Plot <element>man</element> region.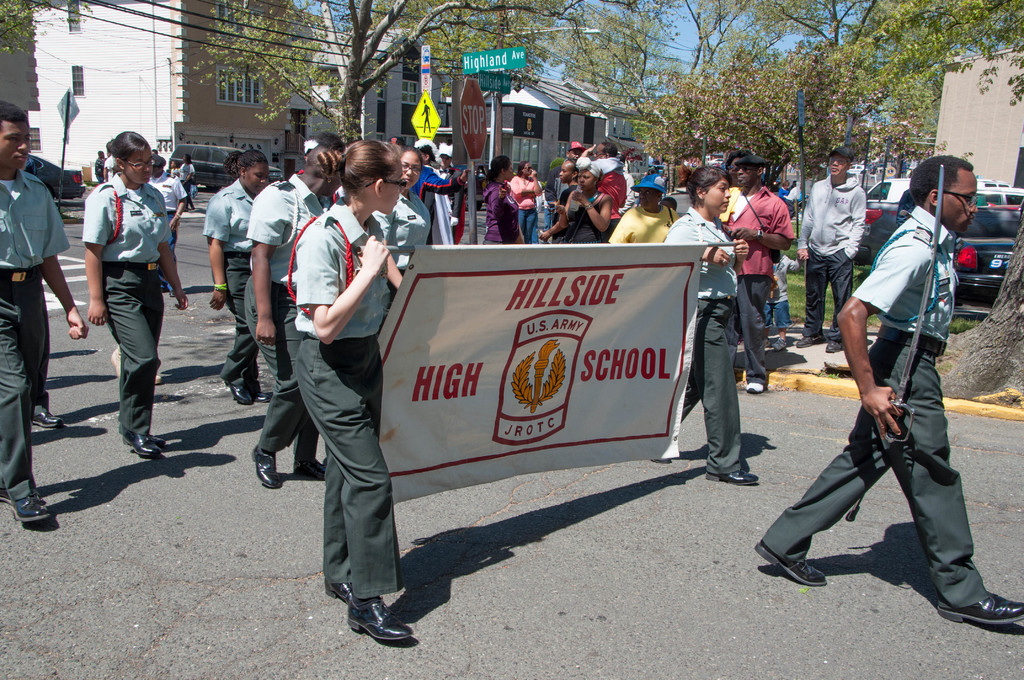
Plotted at box=[95, 147, 110, 183].
